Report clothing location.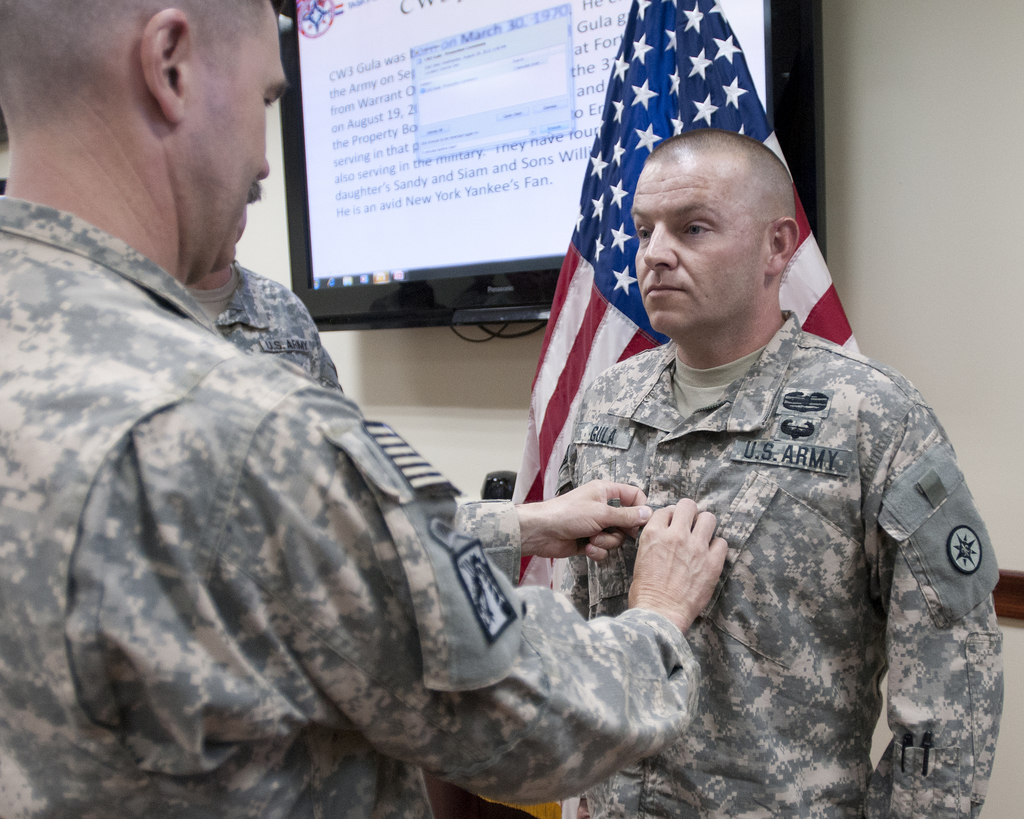
Report: 509:247:991:784.
